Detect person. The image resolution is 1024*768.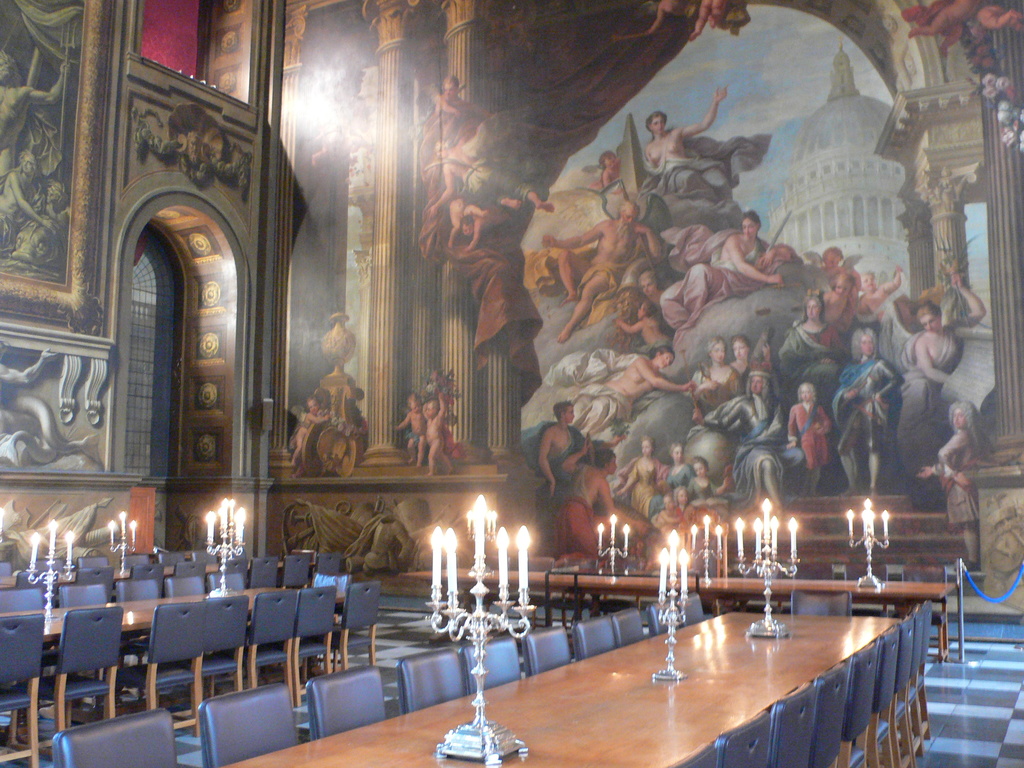
{"left": 697, "top": 376, "right": 801, "bottom": 515}.
